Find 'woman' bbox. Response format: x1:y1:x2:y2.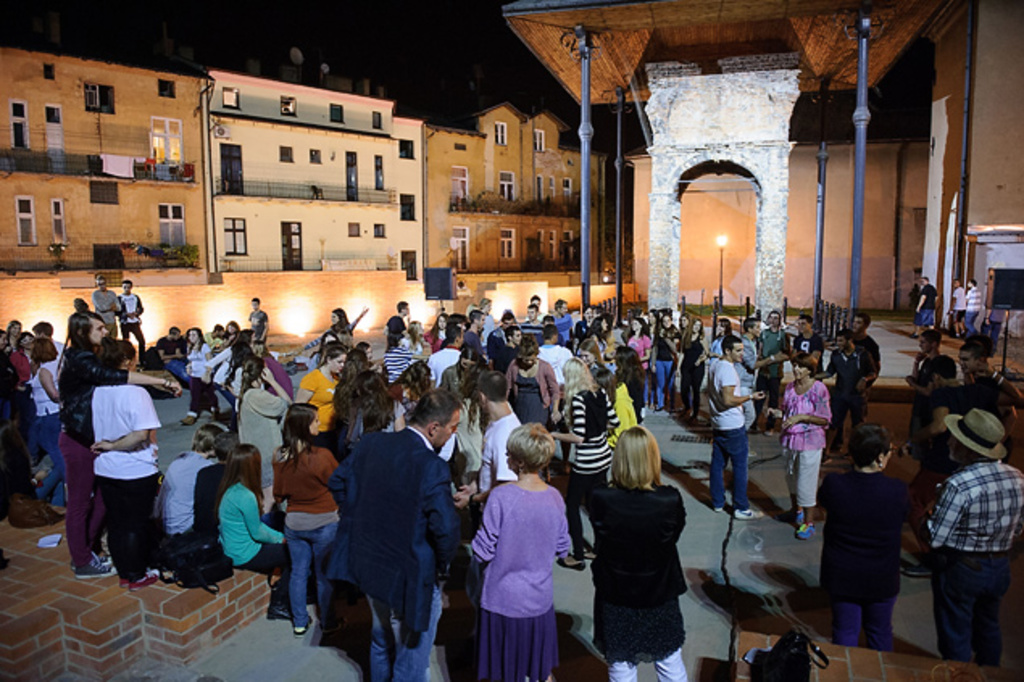
502:334:558:434.
